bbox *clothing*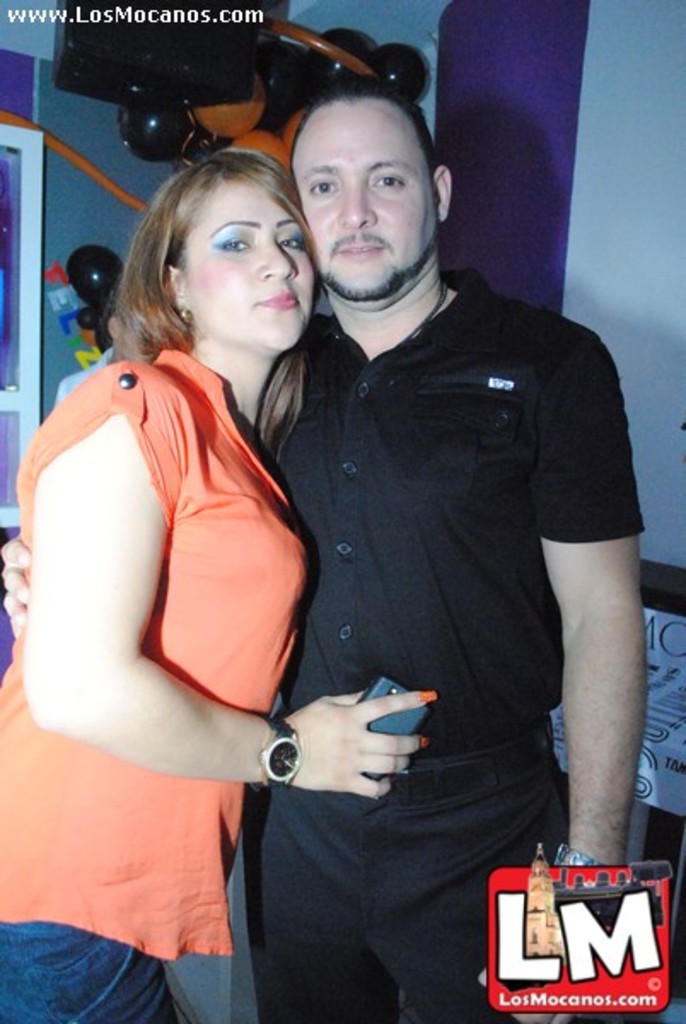
(left=34, top=288, right=328, bottom=920)
